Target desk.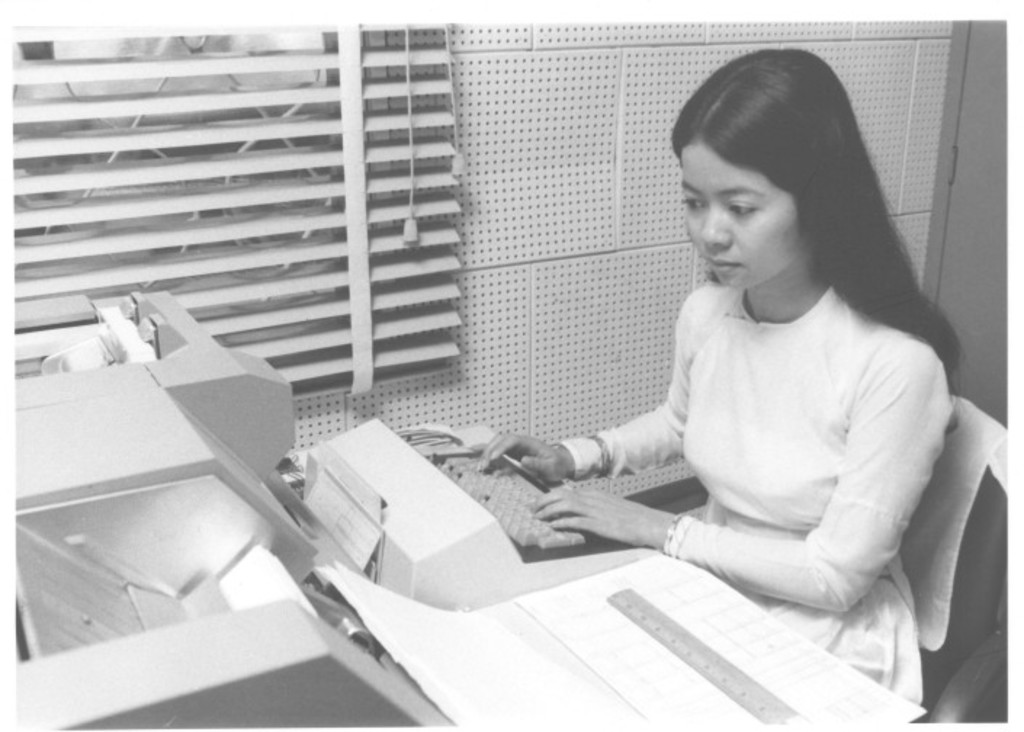
Target region: [282,414,943,720].
